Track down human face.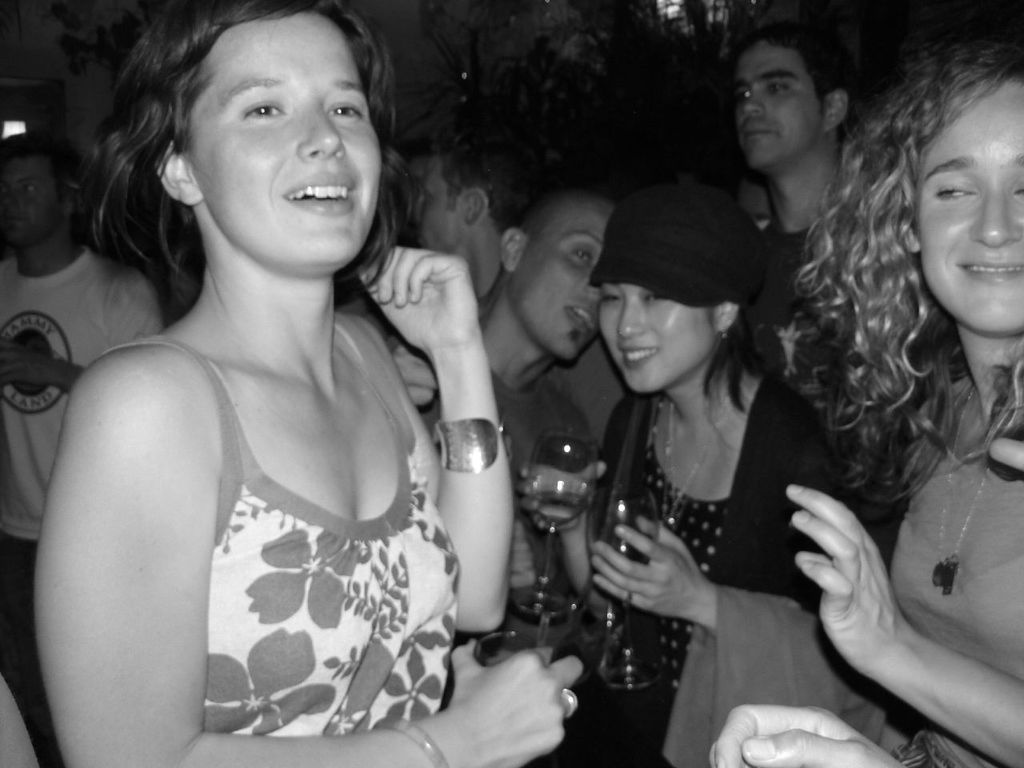
Tracked to bbox=[906, 69, 1023, 322].
